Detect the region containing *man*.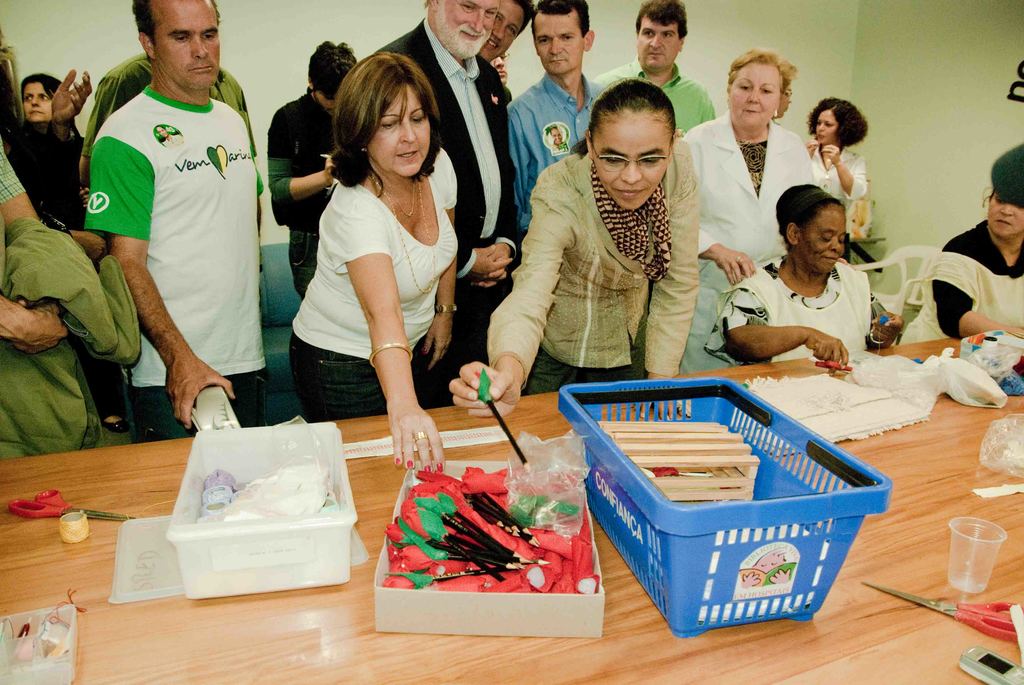
{"x1": 593, "y1": 0, "x2": 715, "y2": 139}.
